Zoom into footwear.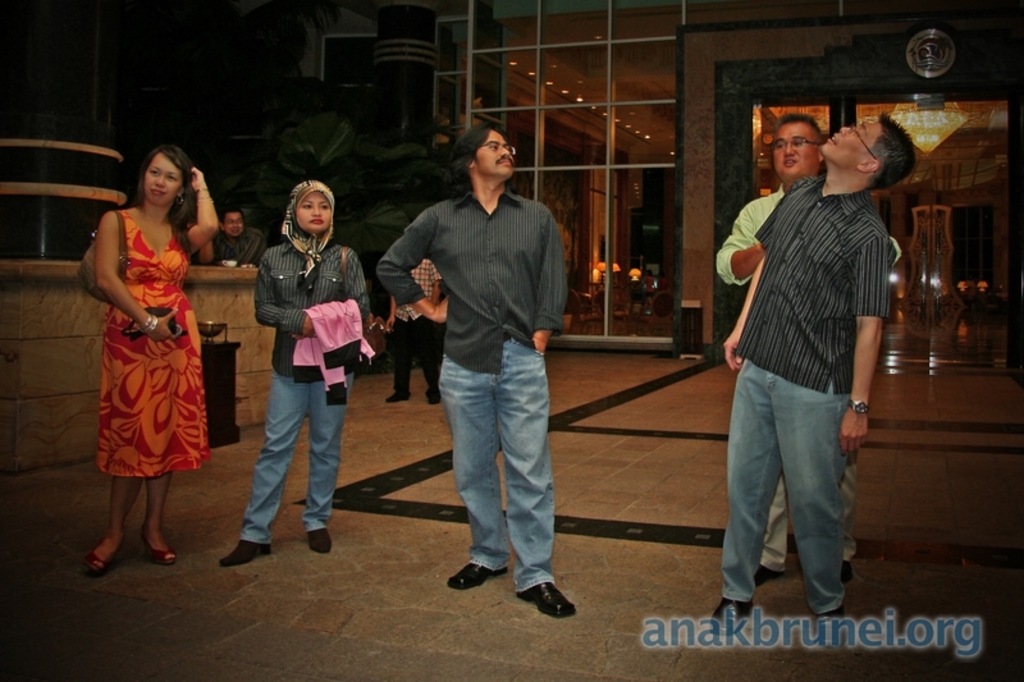
Zoom target: box=[824, 599, 847, 619].
